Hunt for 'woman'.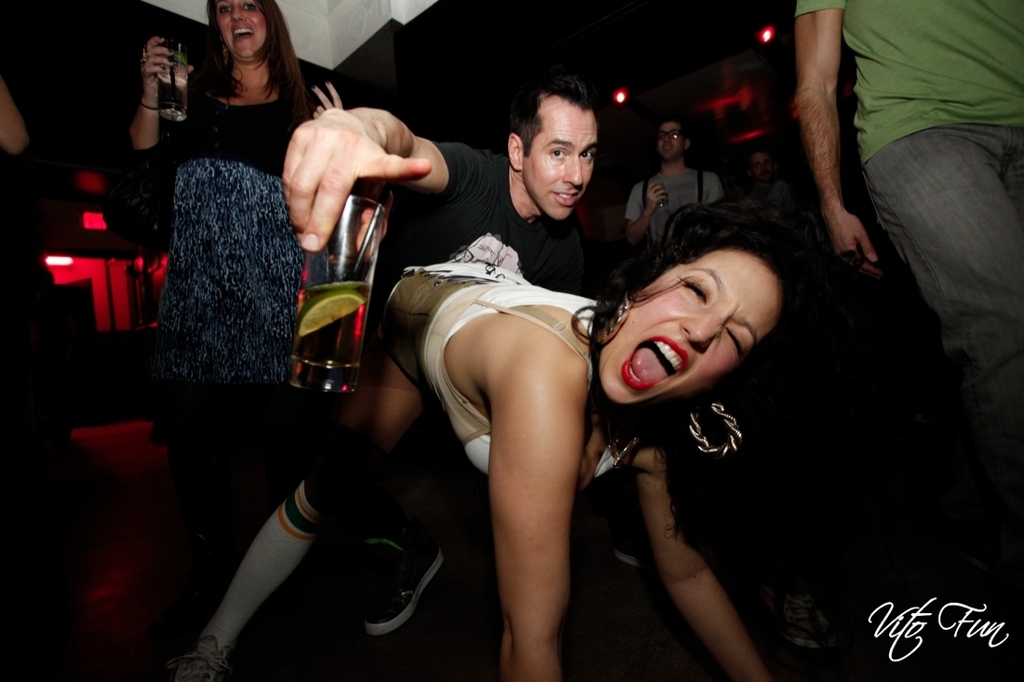
Hunted down at bbox(129, 0, 345, 510).
